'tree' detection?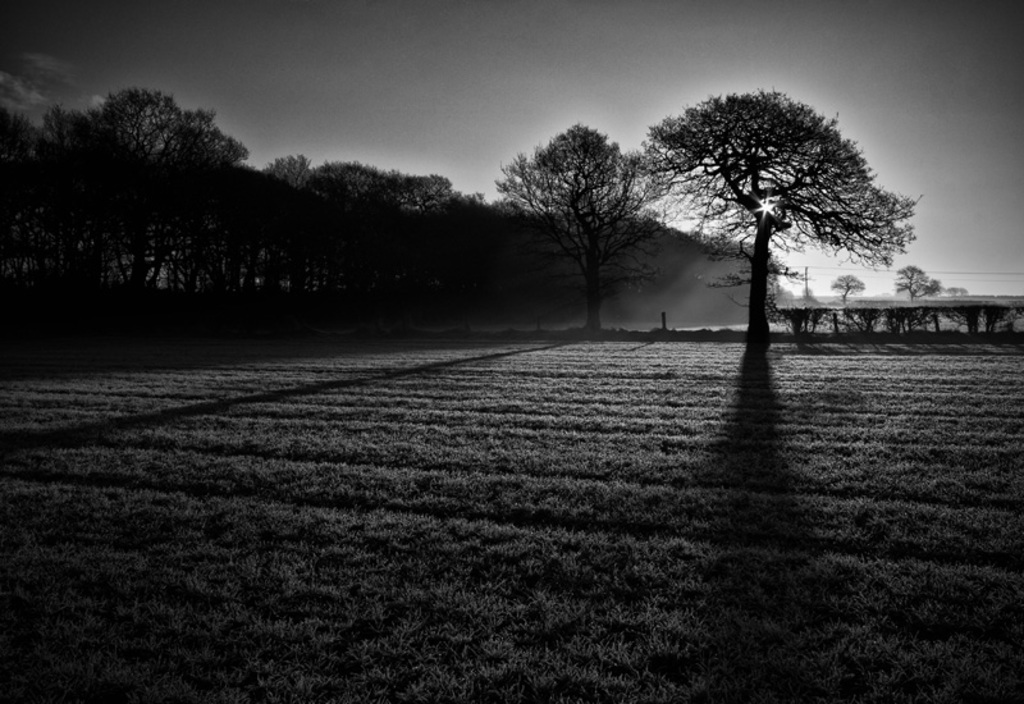
select_region(828, 273, 867, 307)
